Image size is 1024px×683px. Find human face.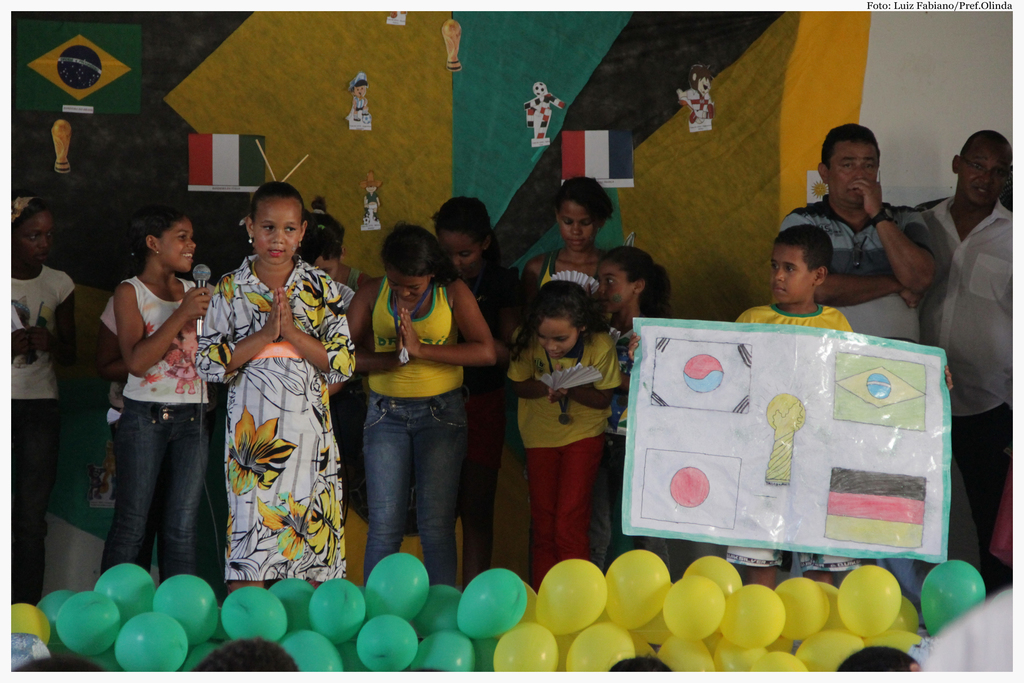
crop(601, 262, 630, 309).
